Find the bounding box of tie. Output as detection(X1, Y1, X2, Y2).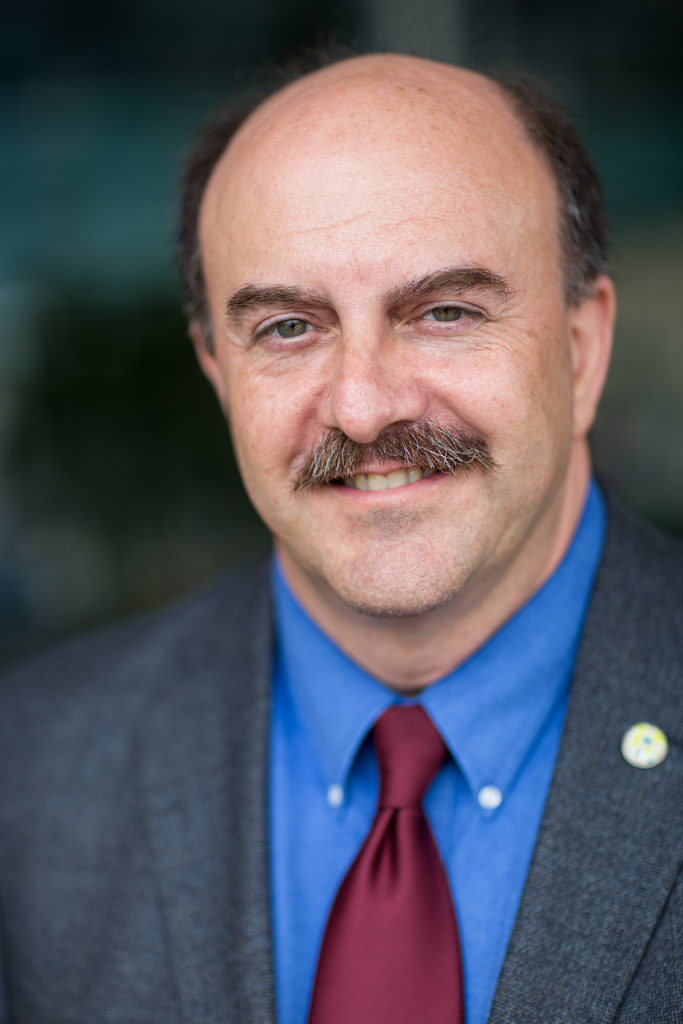
detection(306, 698, 469, 1023).
